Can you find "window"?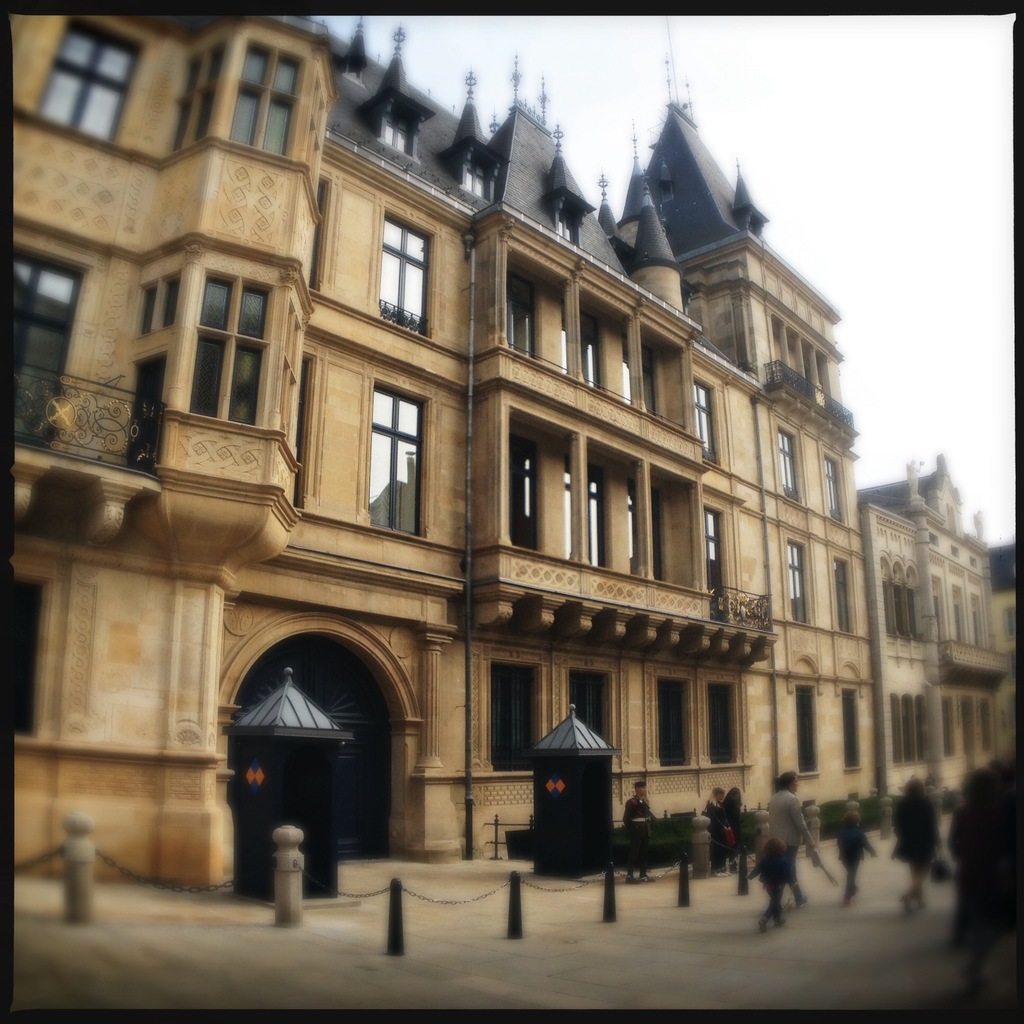
Yes, bounding box: box(146, 230, 292, 433).
